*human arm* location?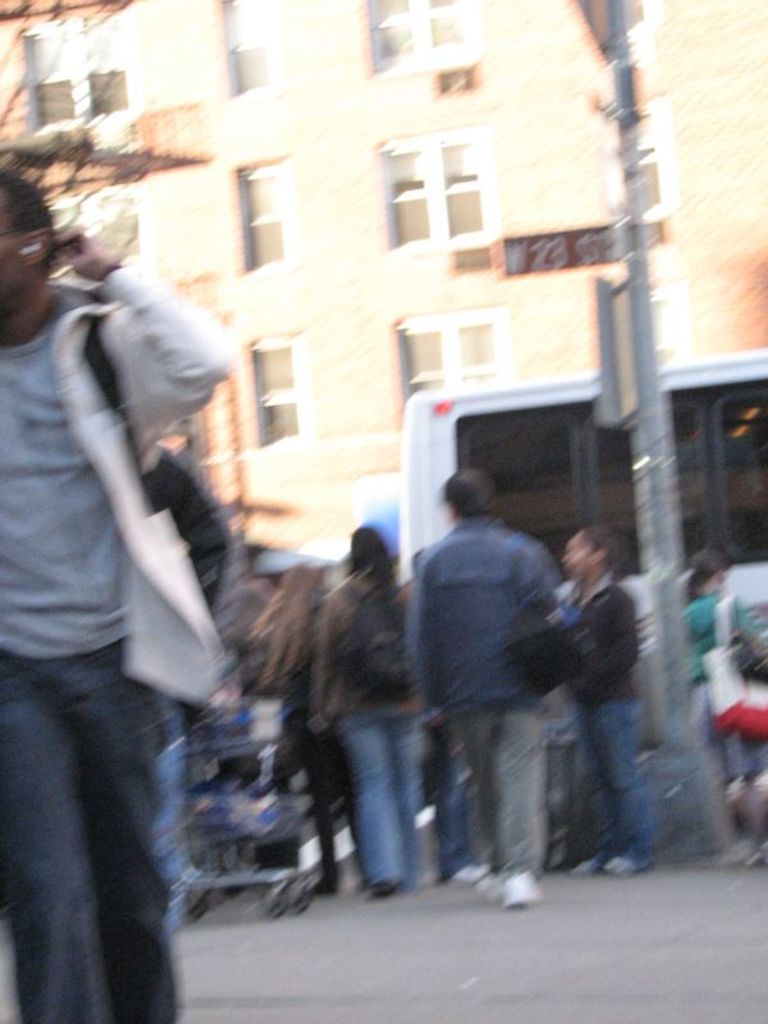
rect(315, 595, 342, 733)
